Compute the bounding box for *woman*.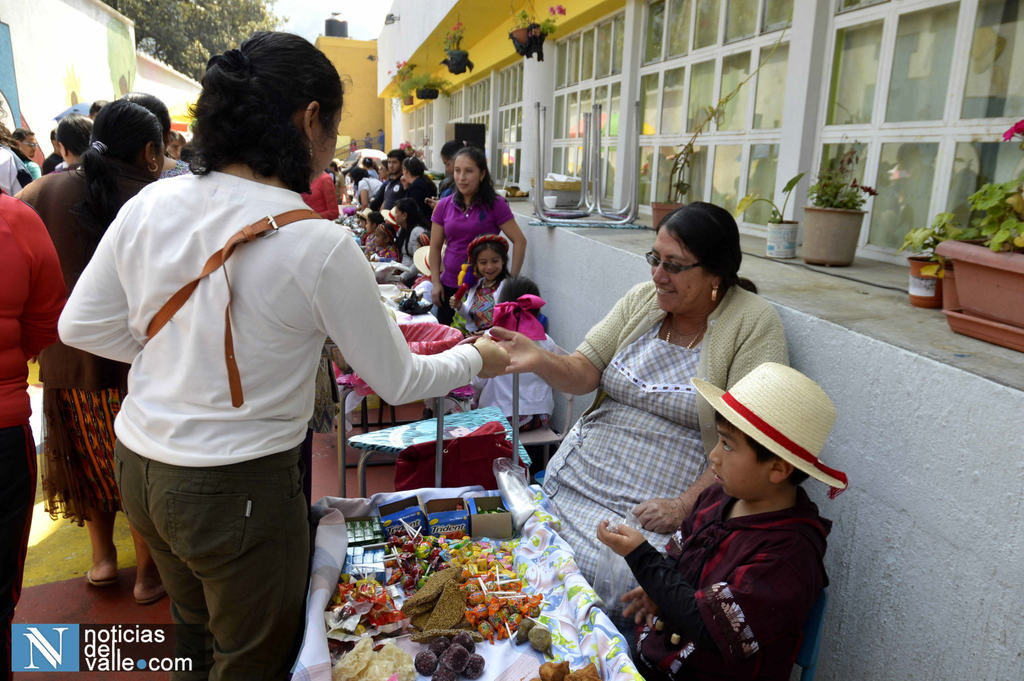
detection(59, 29, 506, 680).
